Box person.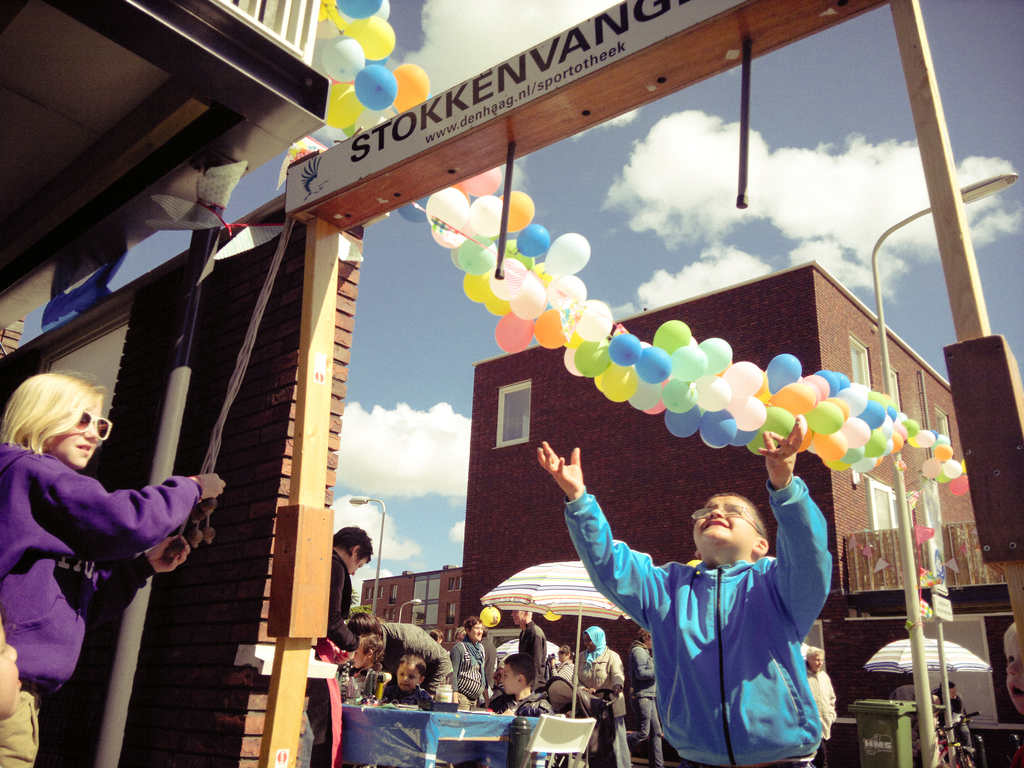
left=381, top=655, right=424, bottom=714.
